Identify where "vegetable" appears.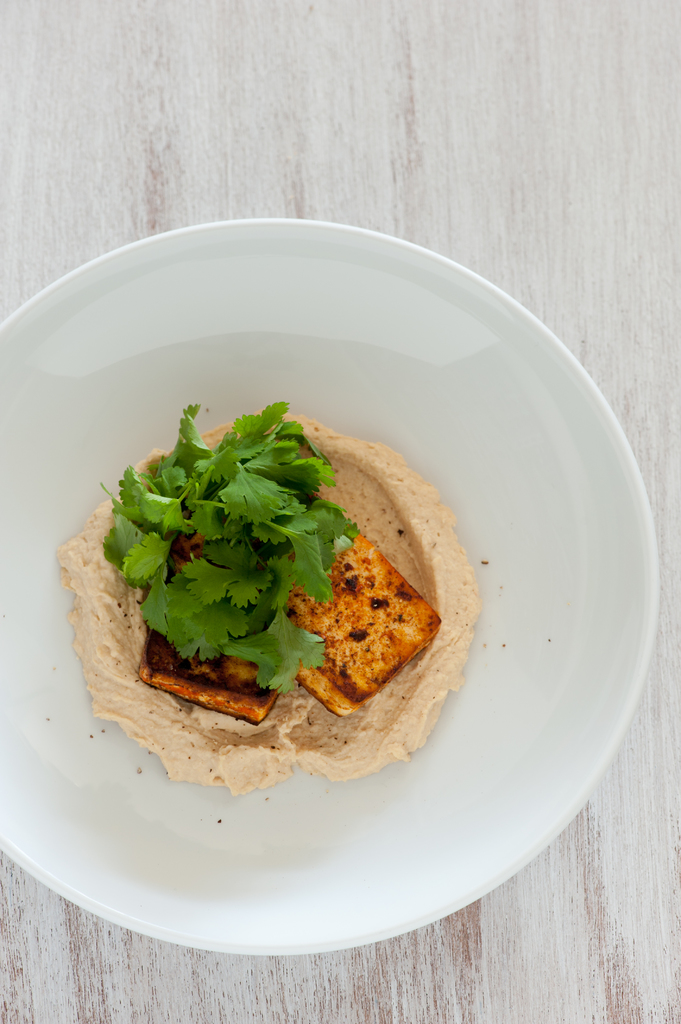
Appears at rect(89, 417, 375, 702).
